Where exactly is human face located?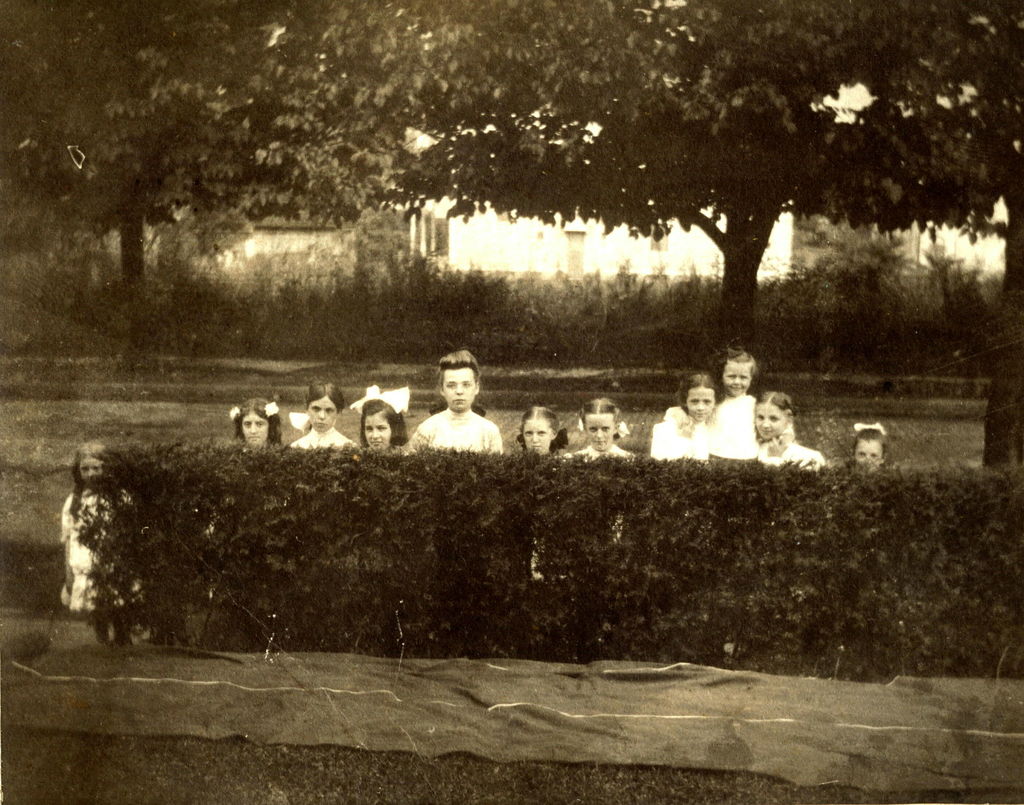
Its bounding box is <region>444, 369, 476, 412</region>.
